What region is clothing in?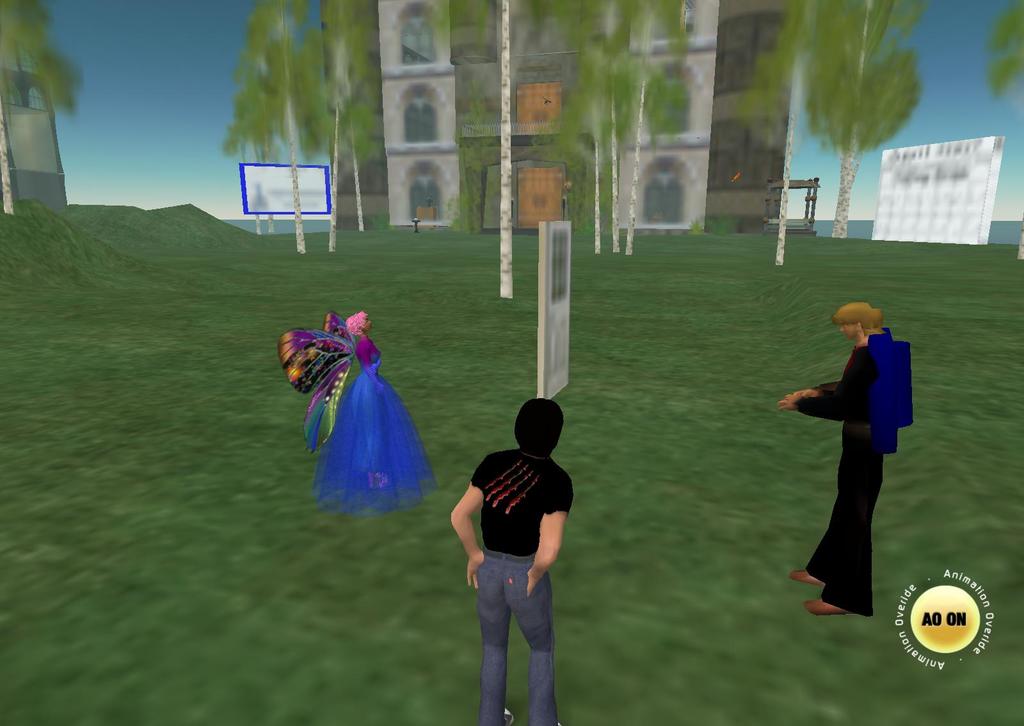
pyautogui.locateOnScreen(477, 545, 564, 725).
